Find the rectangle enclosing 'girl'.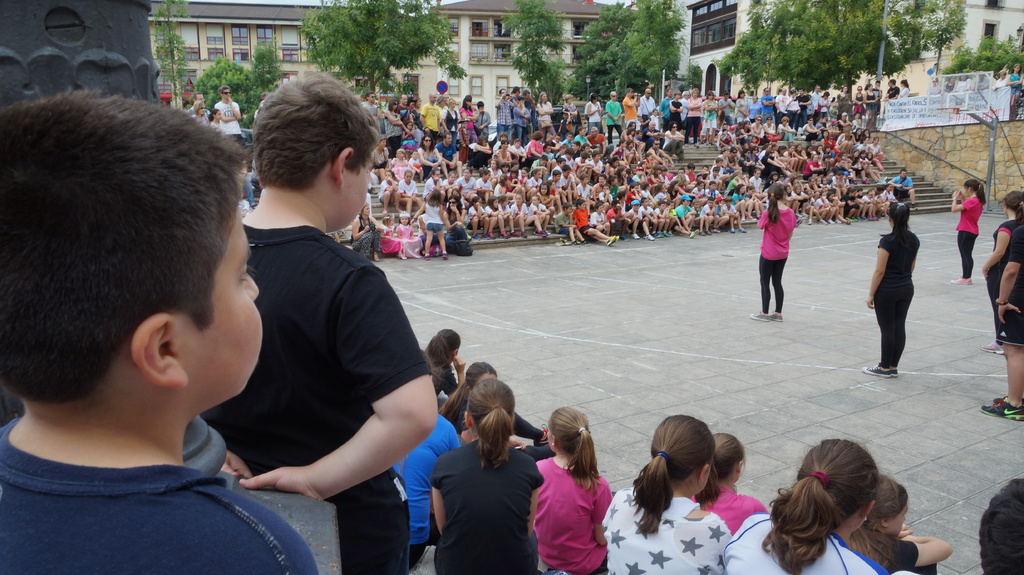
(756, 181, 794, 322).
